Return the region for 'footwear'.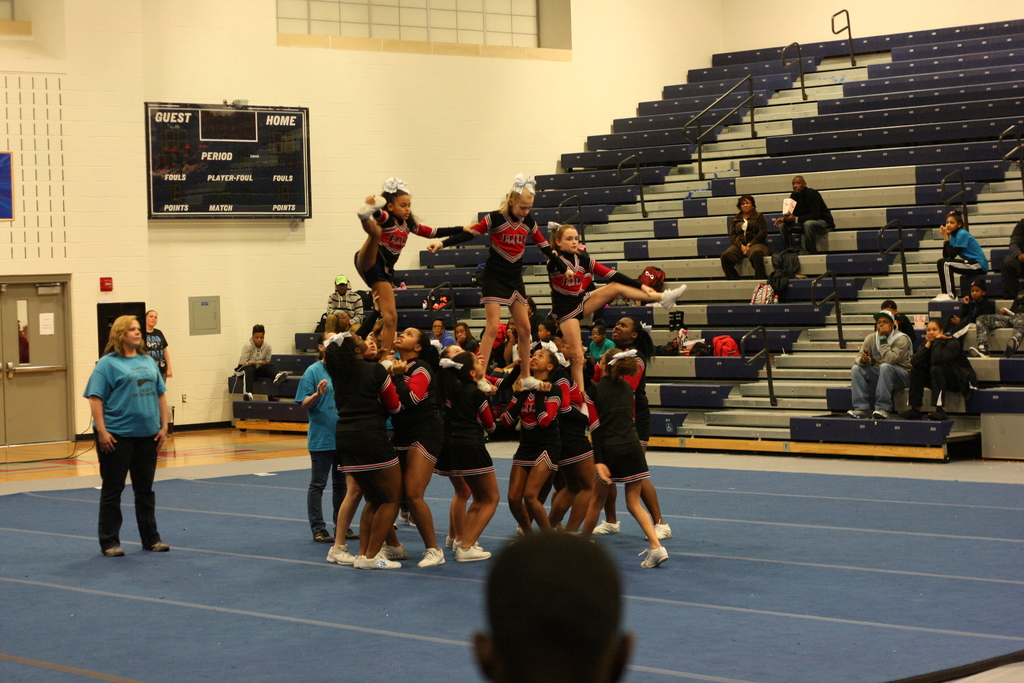
(926, 407, 948, 422).
